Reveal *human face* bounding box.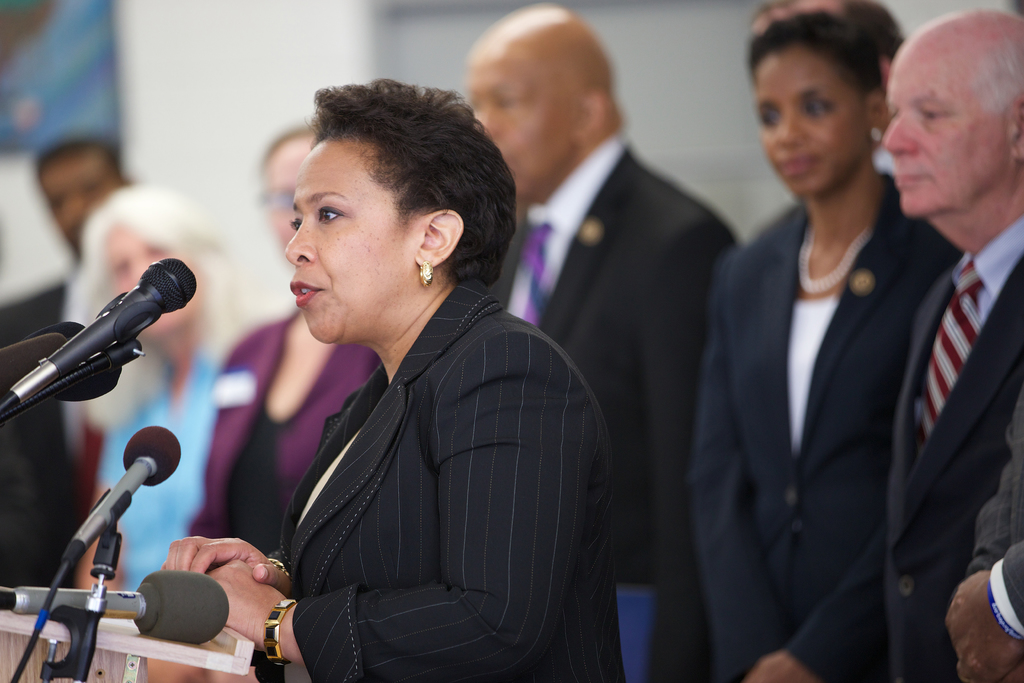
Revealed: l=464, t=65, r=572, b=185.
